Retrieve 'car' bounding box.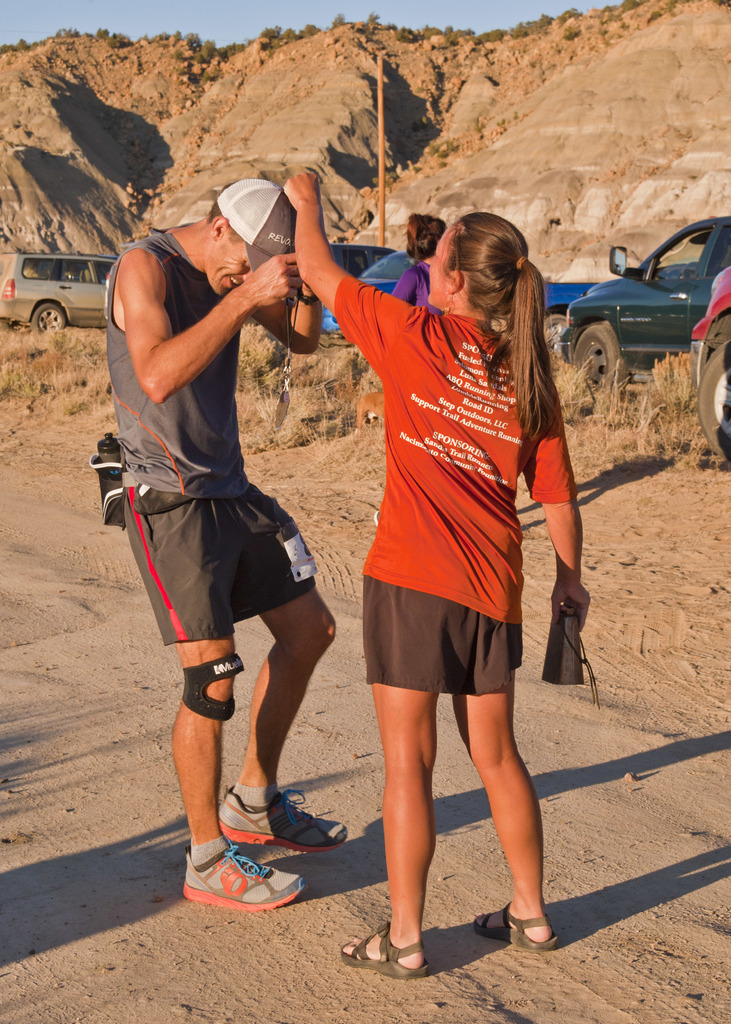
Bounding box: [570, 207, 727, 390].
